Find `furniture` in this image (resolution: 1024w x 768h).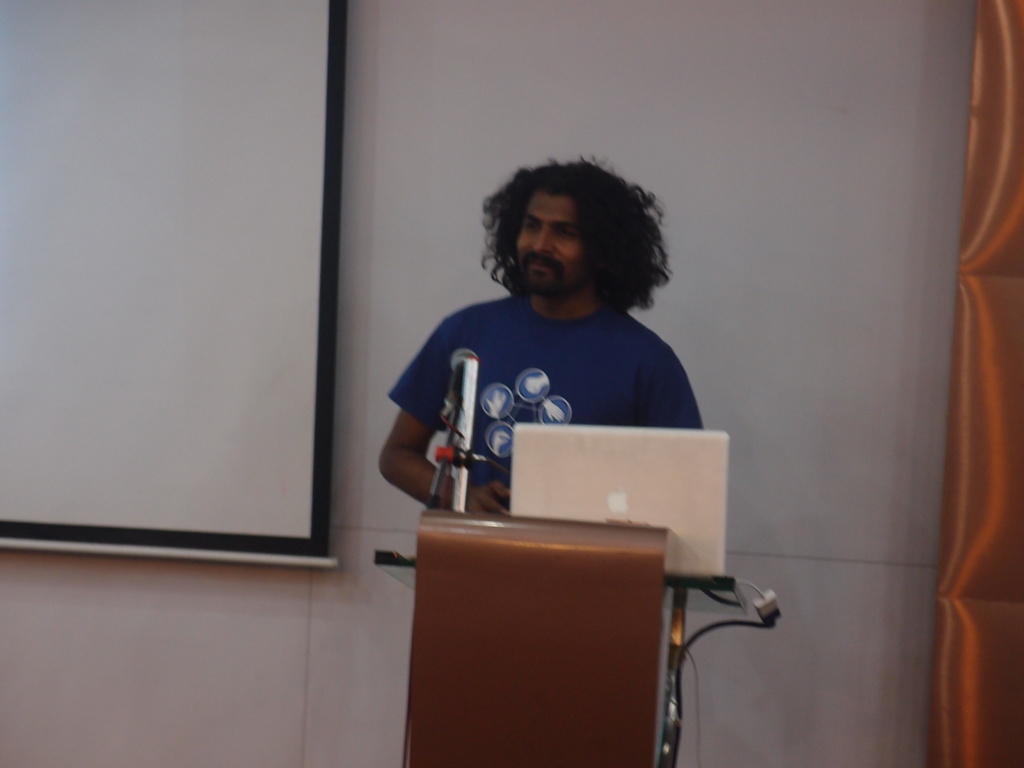
[x1=372, y1=507, x2=737, y2=767].
